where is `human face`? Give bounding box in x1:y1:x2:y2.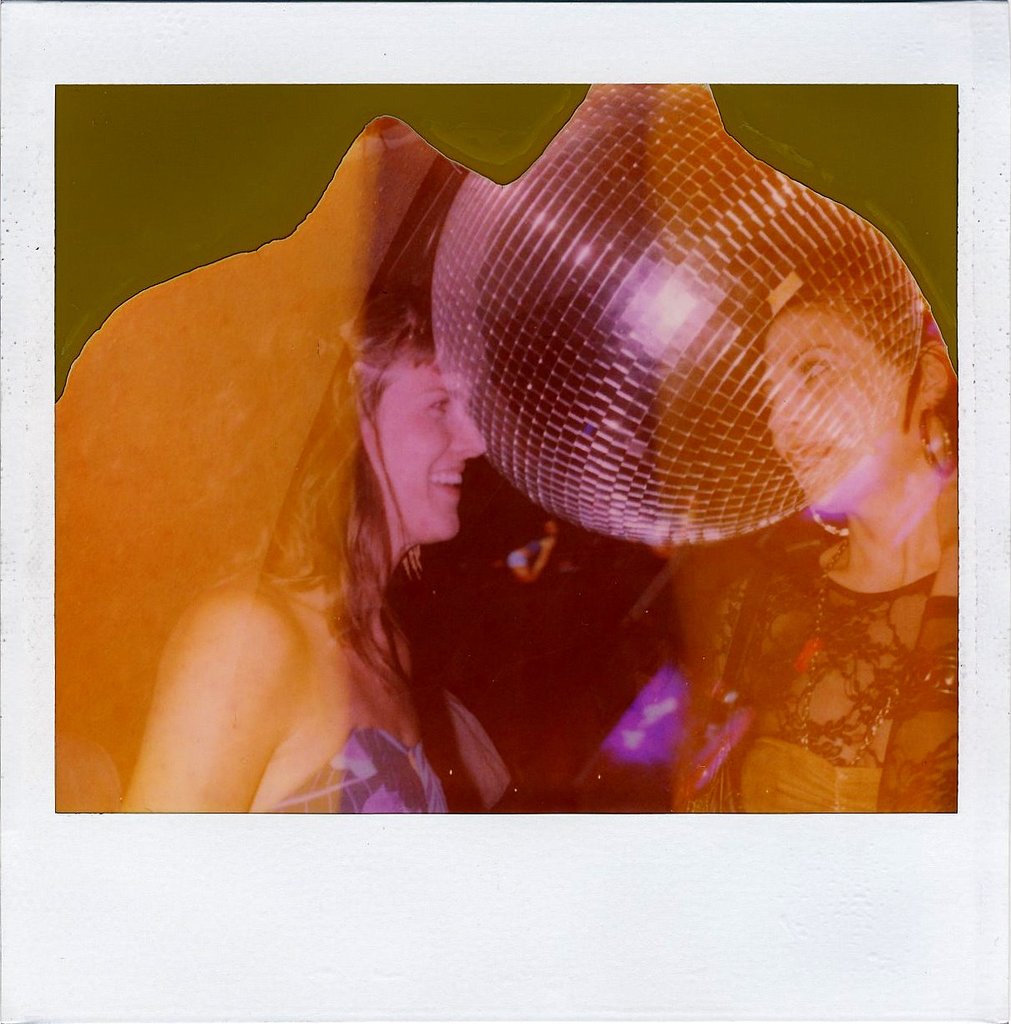
355:336:493:558.
